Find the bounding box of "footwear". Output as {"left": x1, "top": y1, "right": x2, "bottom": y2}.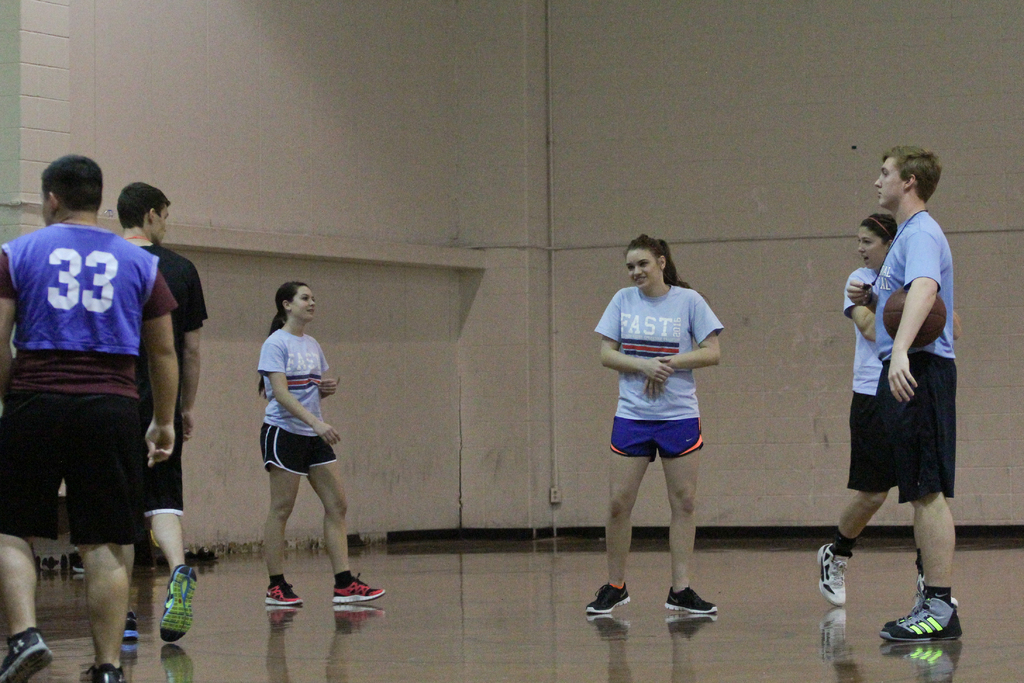
{"left": 662, "top": 585, "right": 719, "bottom": 620}.
